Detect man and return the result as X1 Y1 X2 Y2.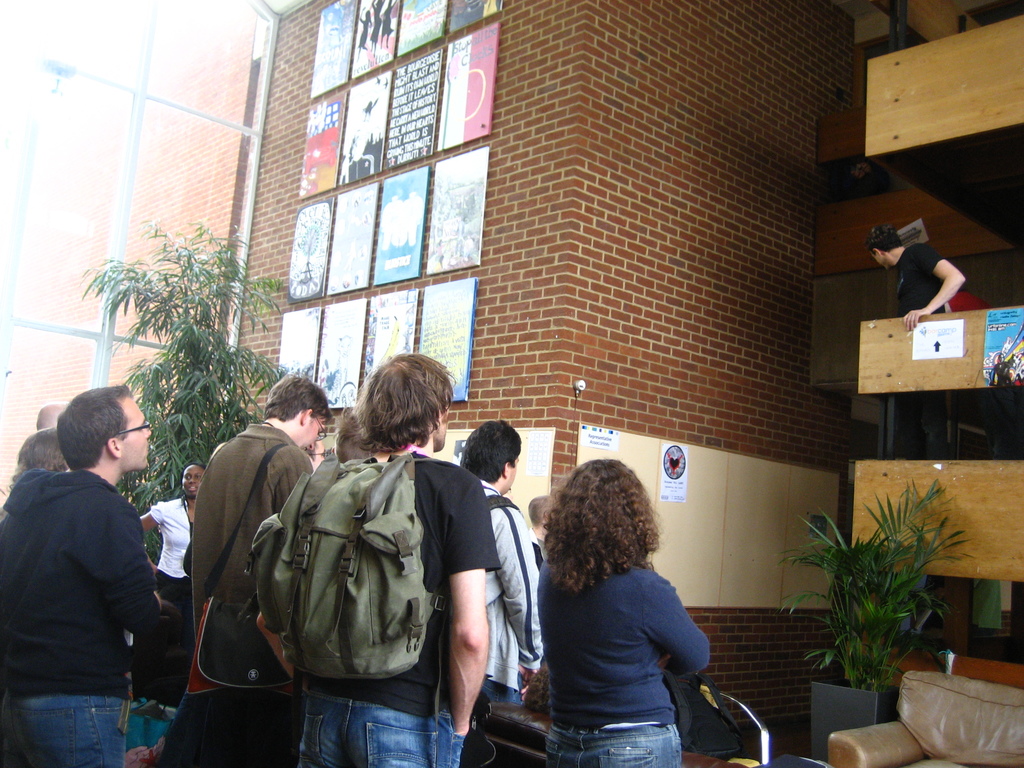
12 370 186 751.
